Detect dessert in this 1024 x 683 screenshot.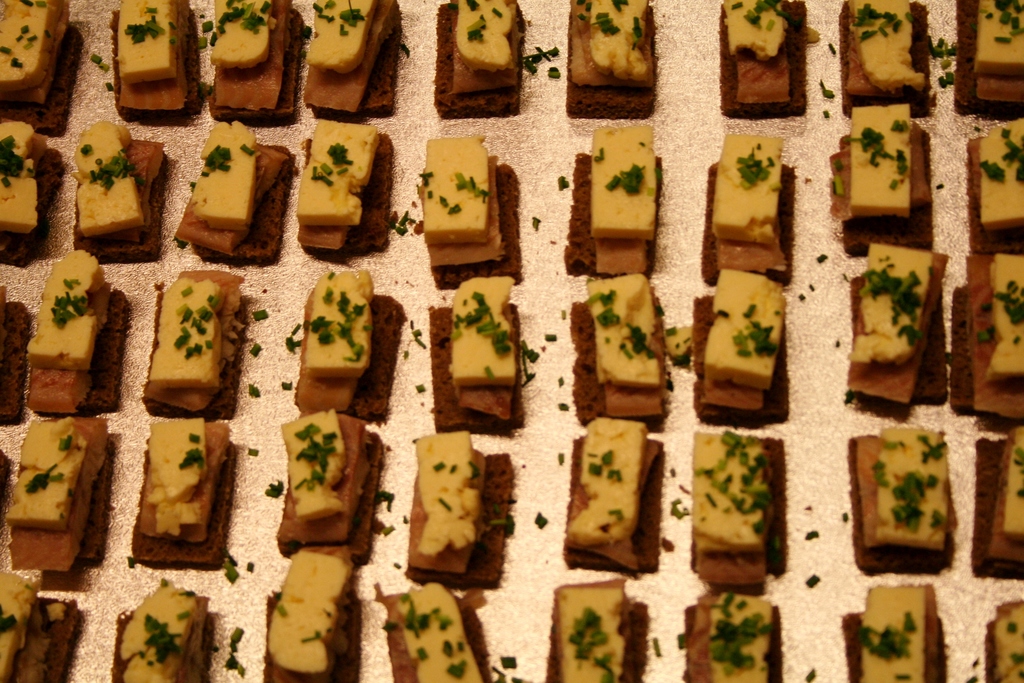
Detection: [x1=966, y1=255, x2=1023, y2=418].
